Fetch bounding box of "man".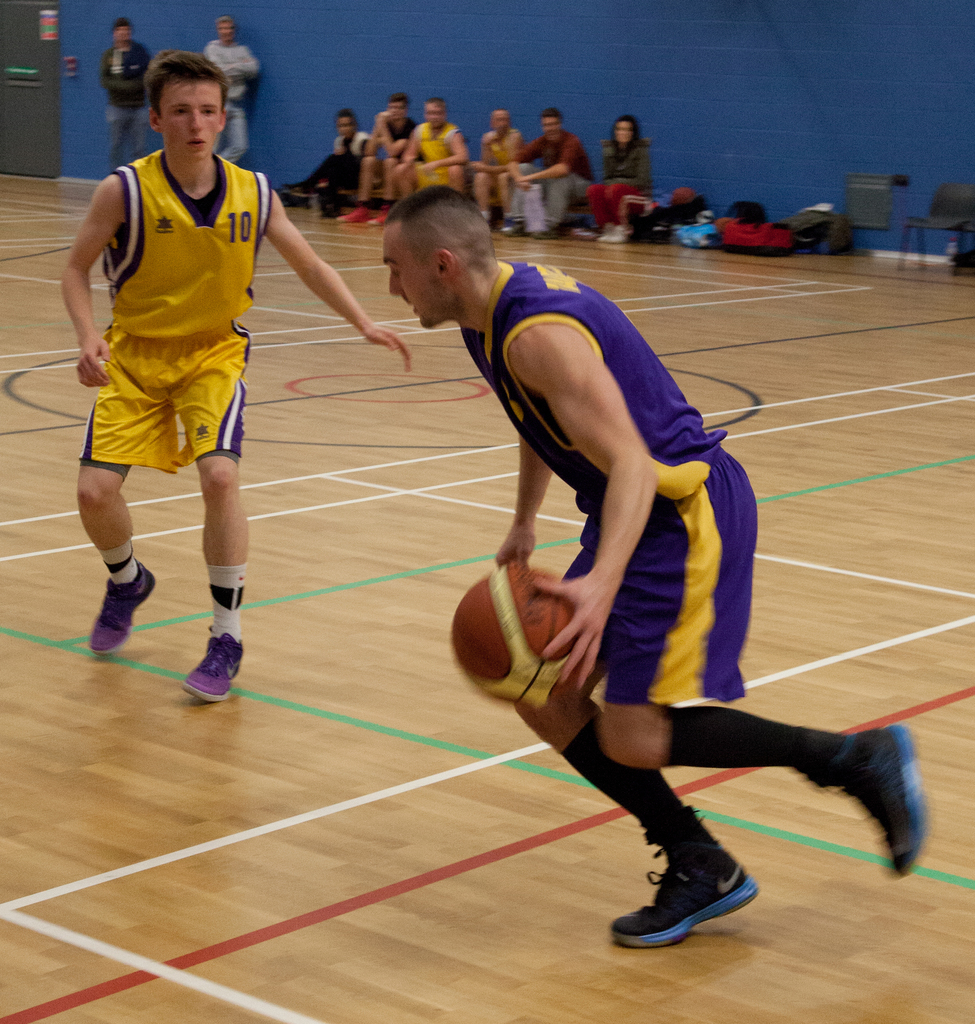
Bbox: 496:99:614:240.
